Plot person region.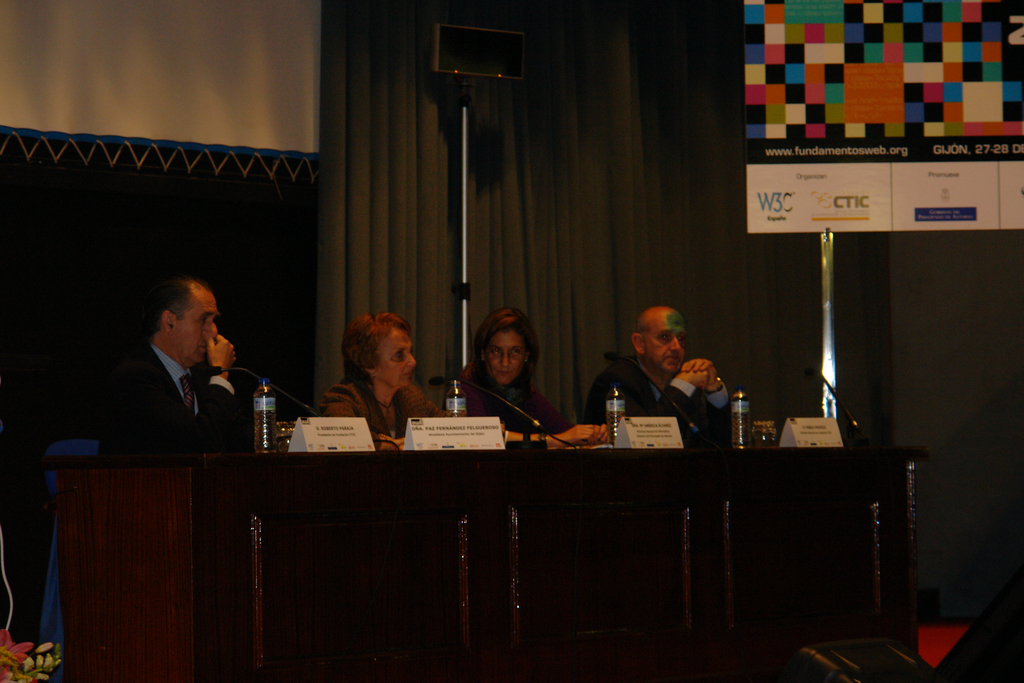
Plotted at {"left": 584, "top": 304, "right": 733, "bottom": 446}.
